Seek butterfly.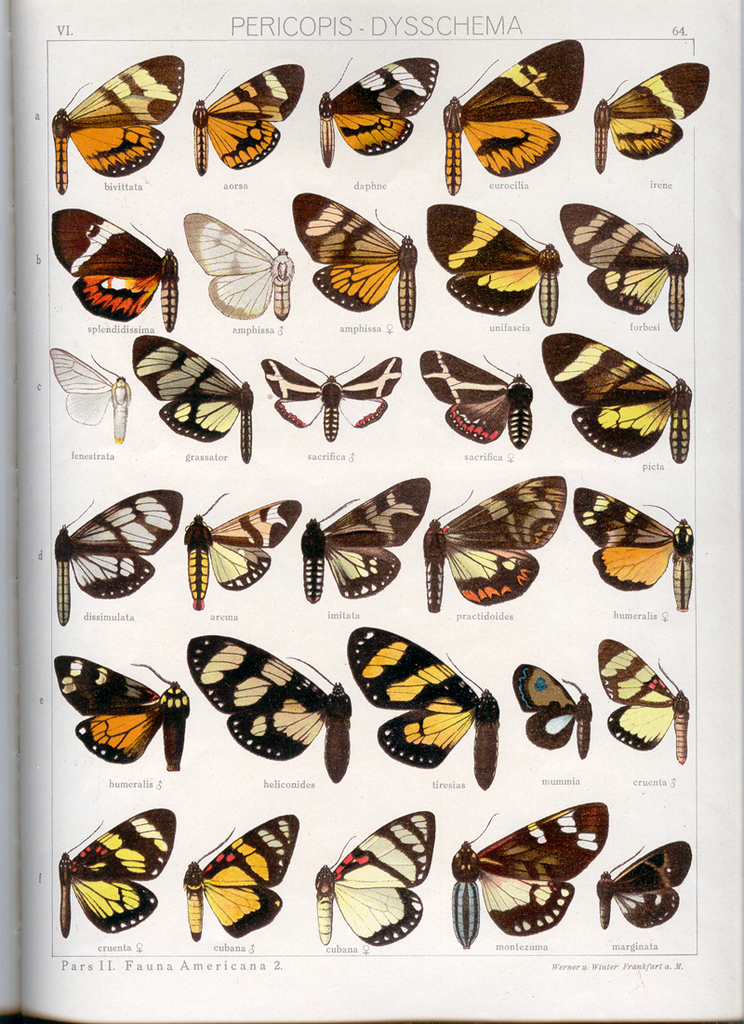
bbox=(514, 661, 594, 759).
